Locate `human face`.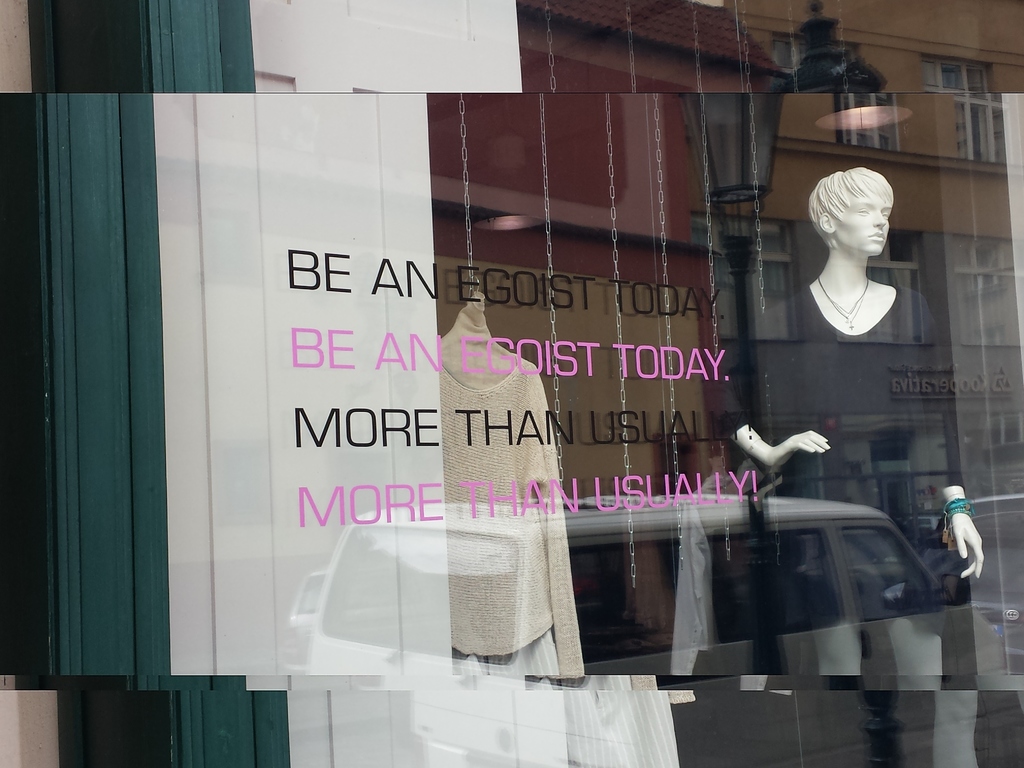
Bounding box: select_region(833, 190, 894, 253).
